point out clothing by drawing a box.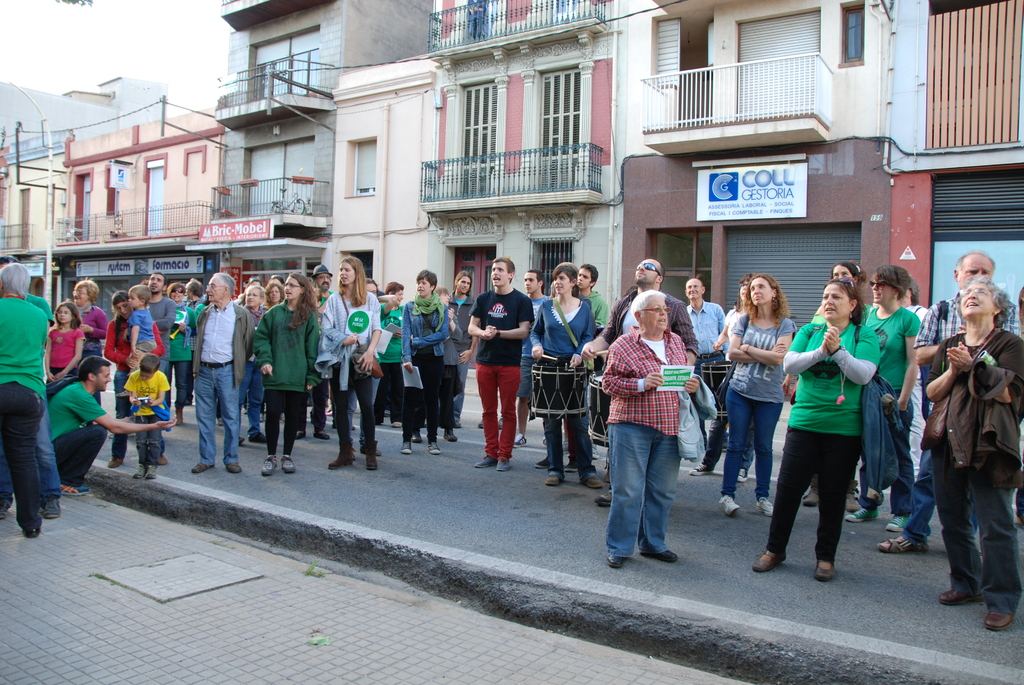
BBox(330, 365, 374, 463).
